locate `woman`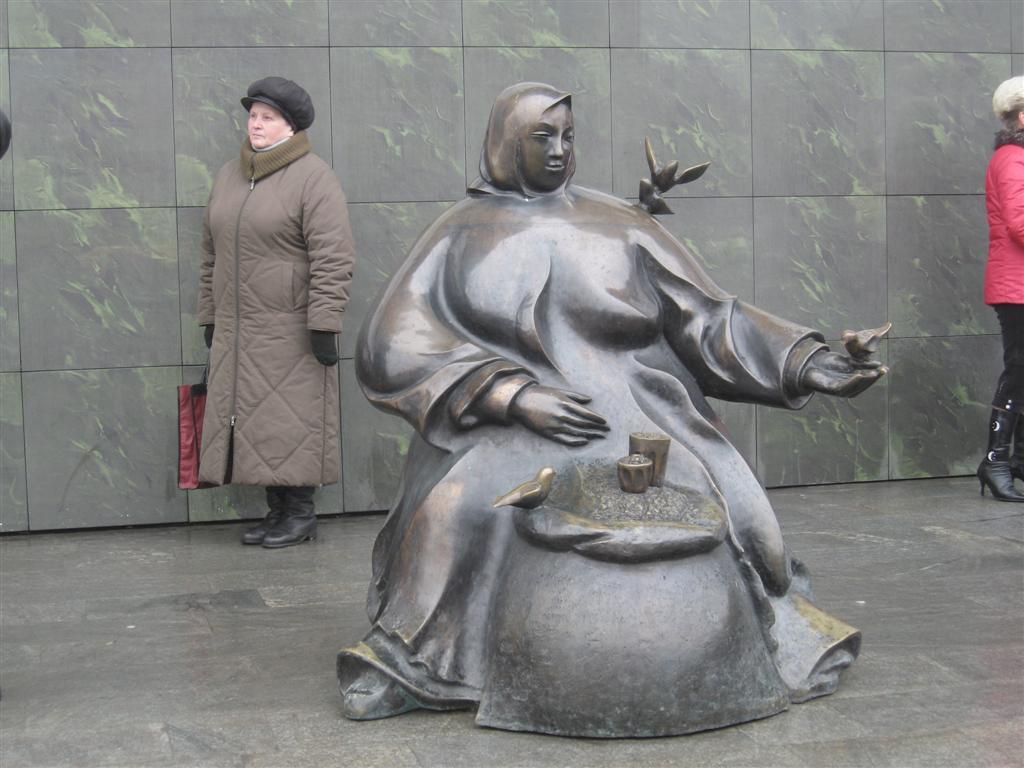
pyautogui.locateOnScreen(196, 79, 349, 530)
